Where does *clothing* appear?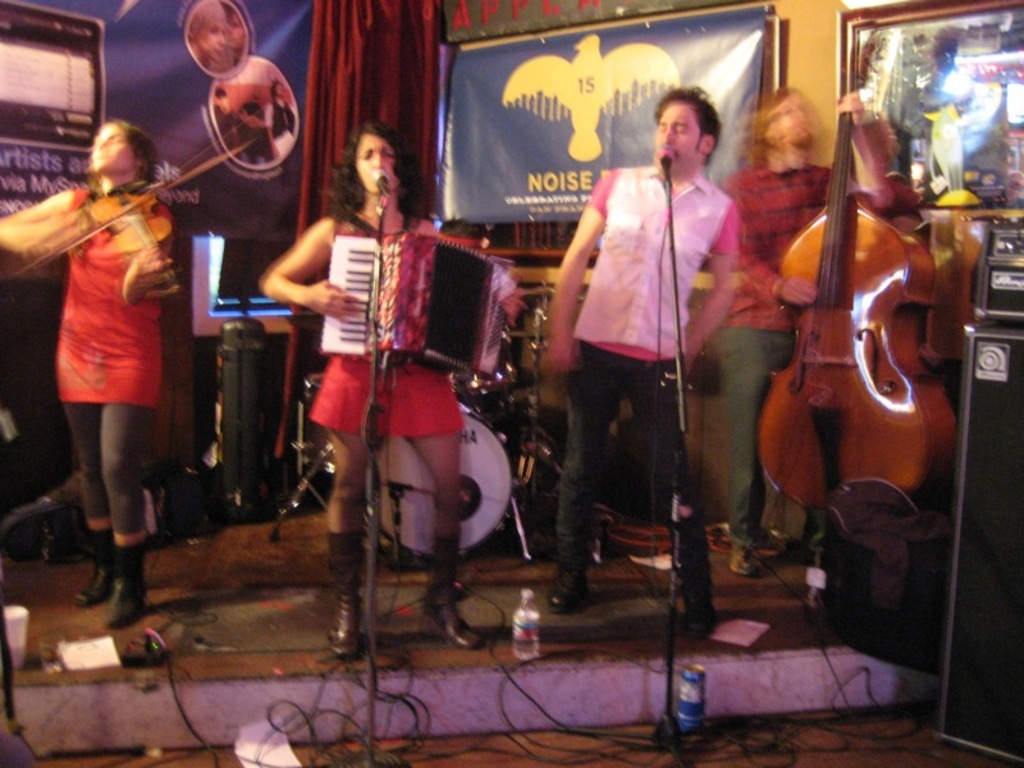
Appears at crop(717, 160, 841, 544).
